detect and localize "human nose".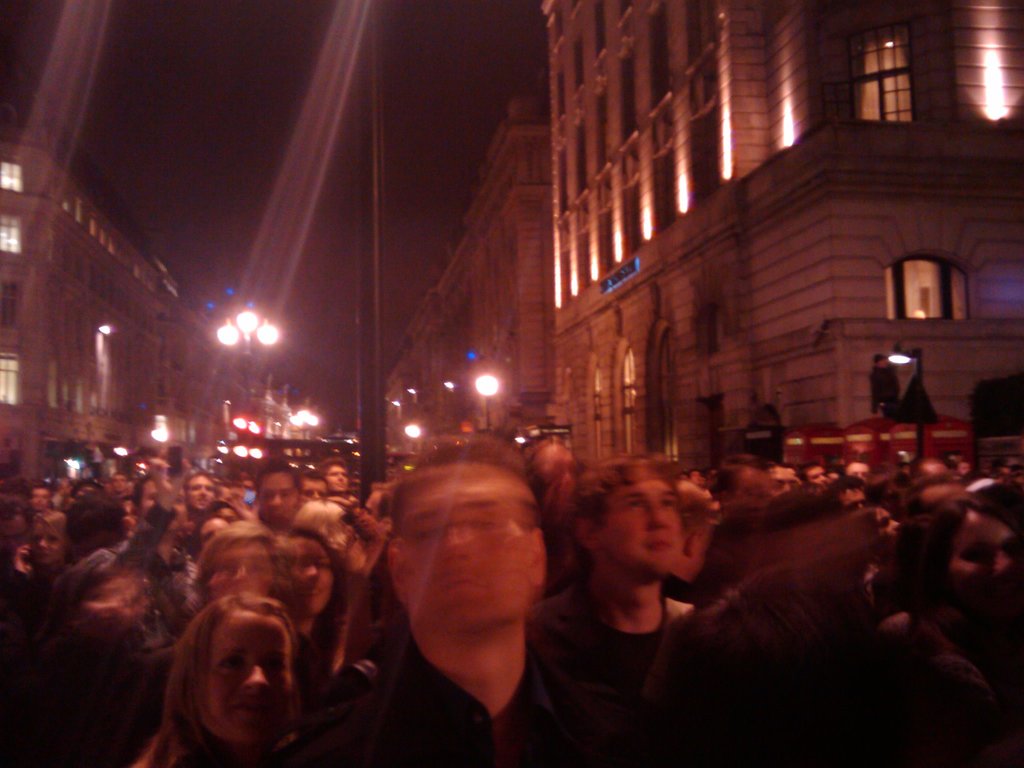
Localized at x1=648, y1=506, x2=670, y2=532.
